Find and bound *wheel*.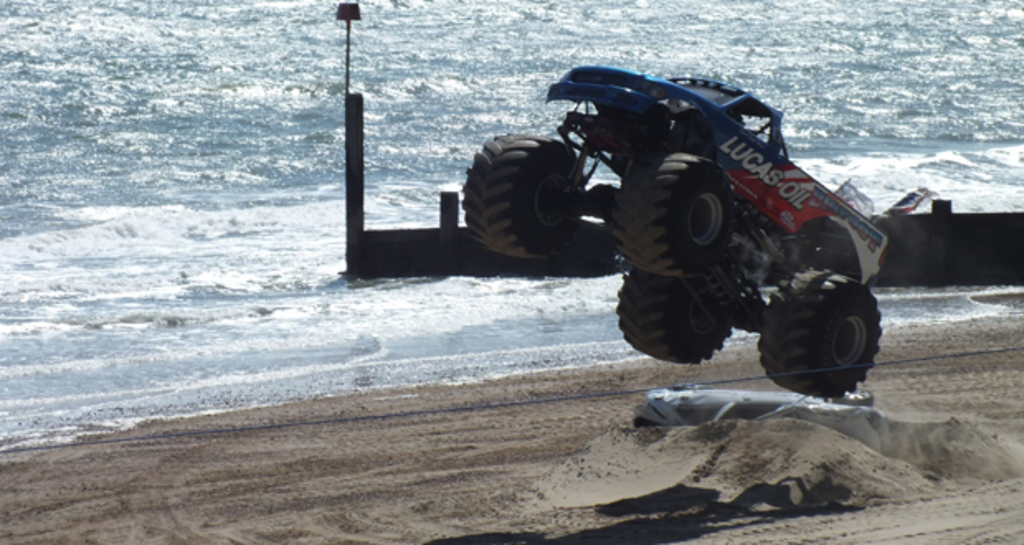
Bound: [x1=613, y1=268, x2=732, y2=365].
